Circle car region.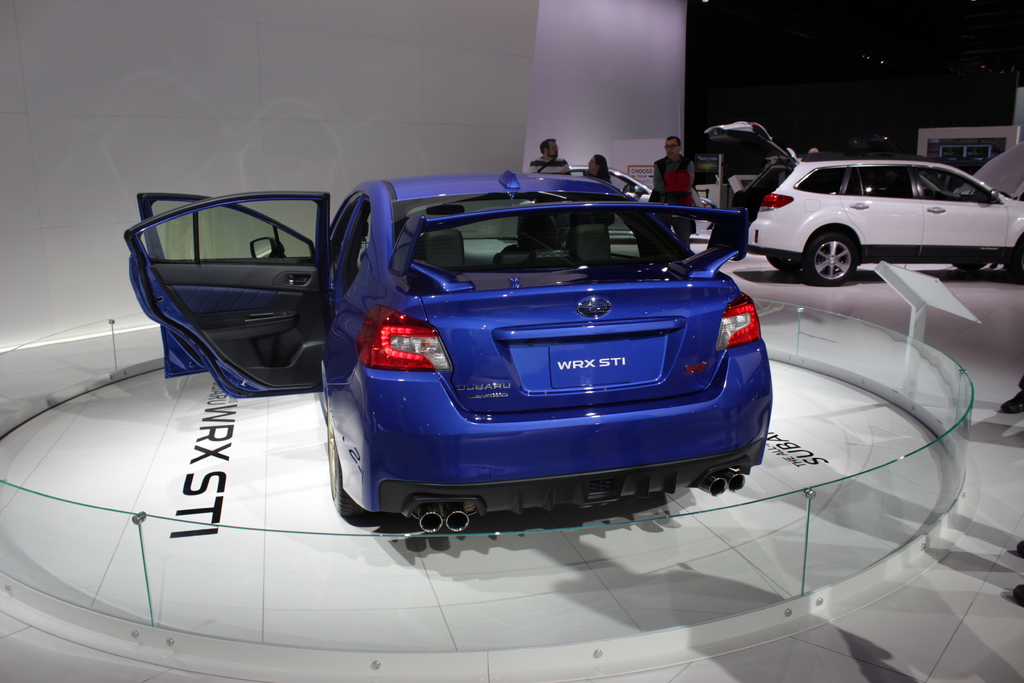
Region: select_region(124, 165, 774, 539).
